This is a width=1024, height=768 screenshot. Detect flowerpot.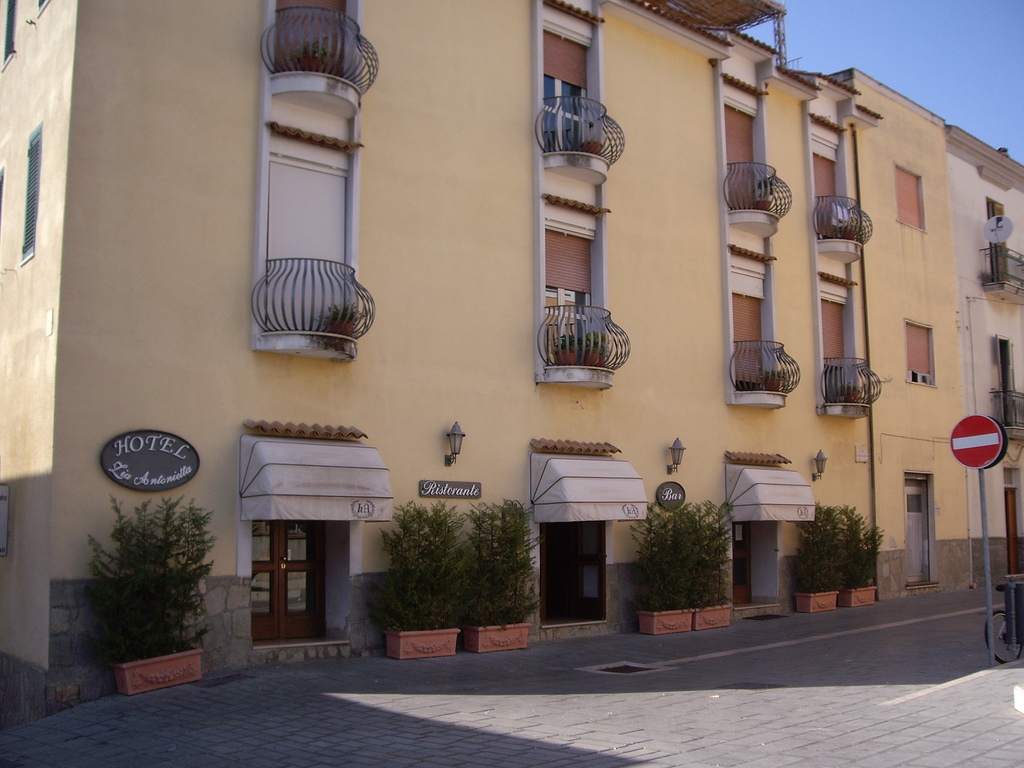
(left=392, top=625, right=461, bottom=655).
